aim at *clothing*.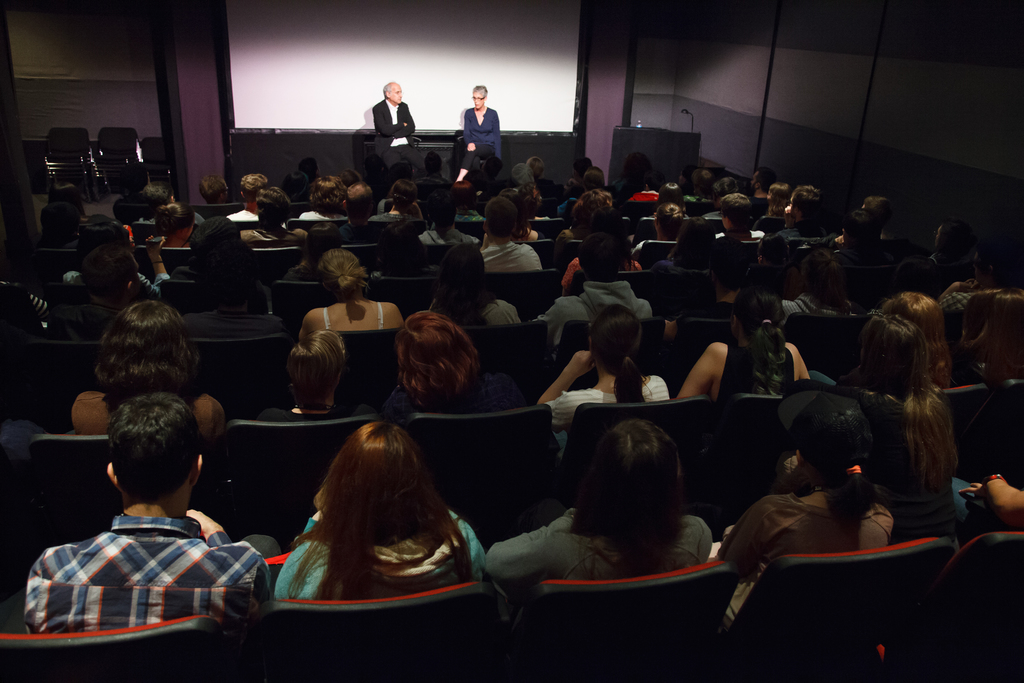
Aimed at (817, 364, 934, 420).
